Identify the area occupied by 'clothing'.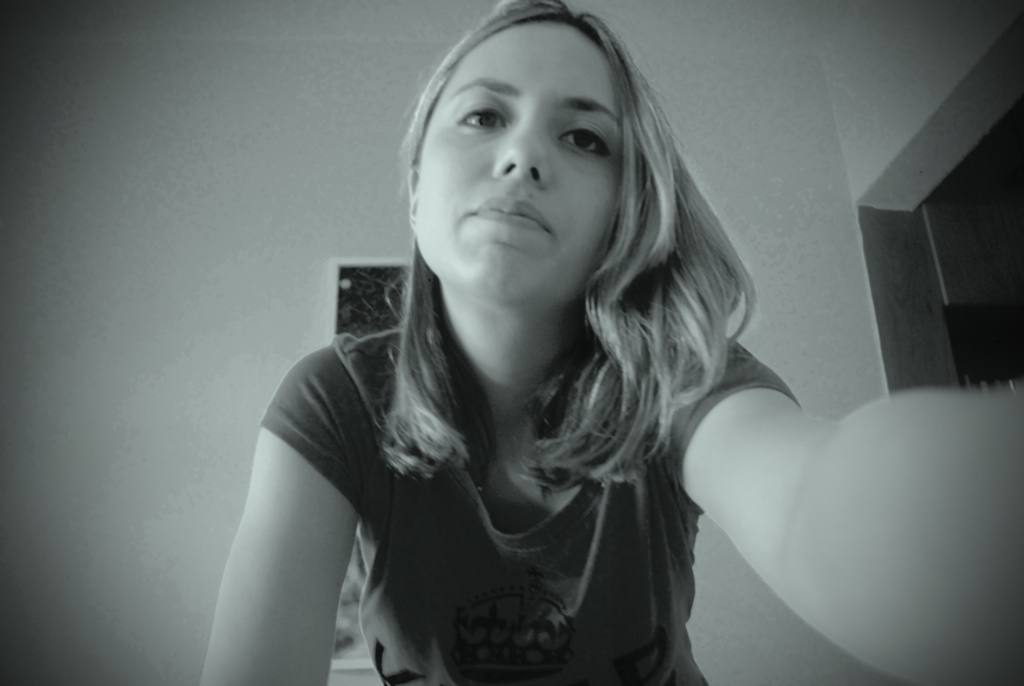
Area: rect(262, 318, 793, 685).
